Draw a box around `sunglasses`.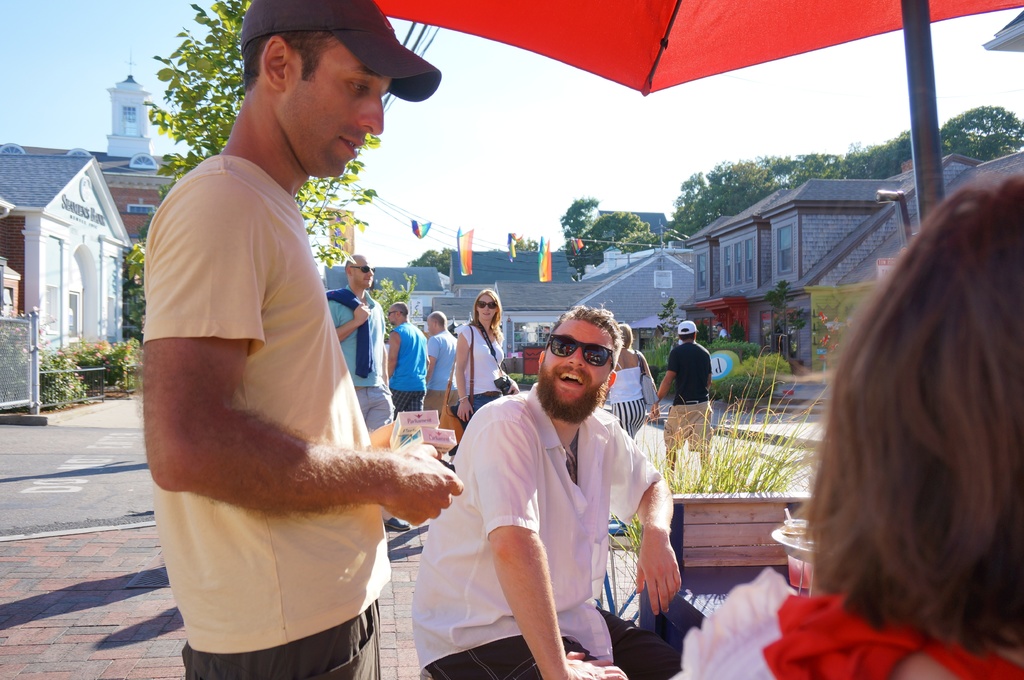
box=[548, 332, 612, 368].
